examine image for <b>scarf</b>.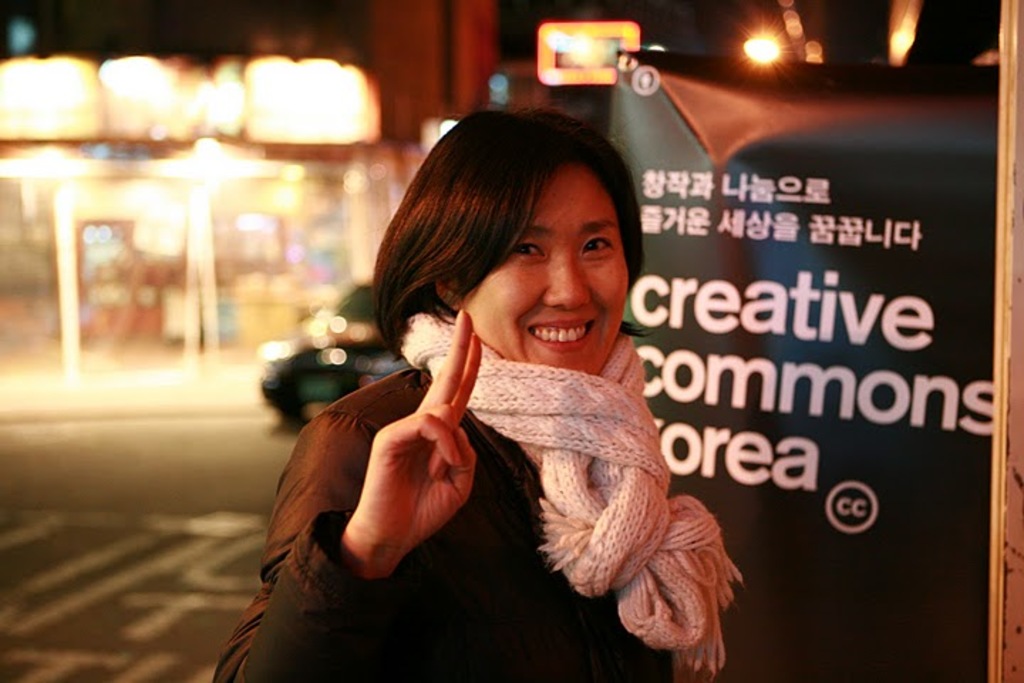
Examination result: locate(394, 305, 740, 682).
